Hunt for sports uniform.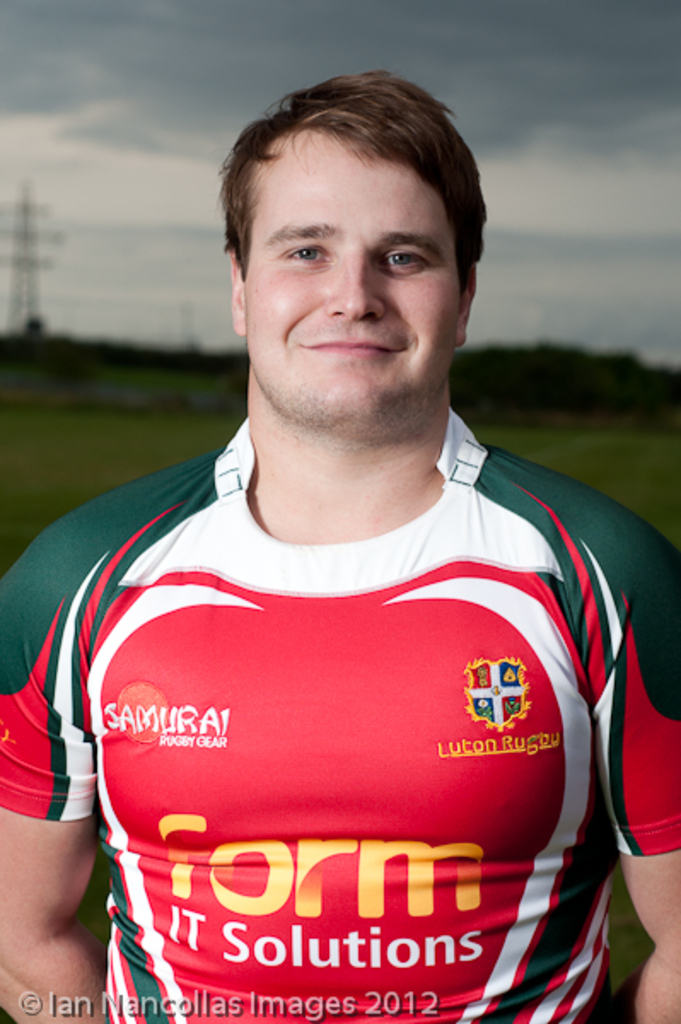
Hunted down at x1=0 y1=410 x2=679 y2=1022.
